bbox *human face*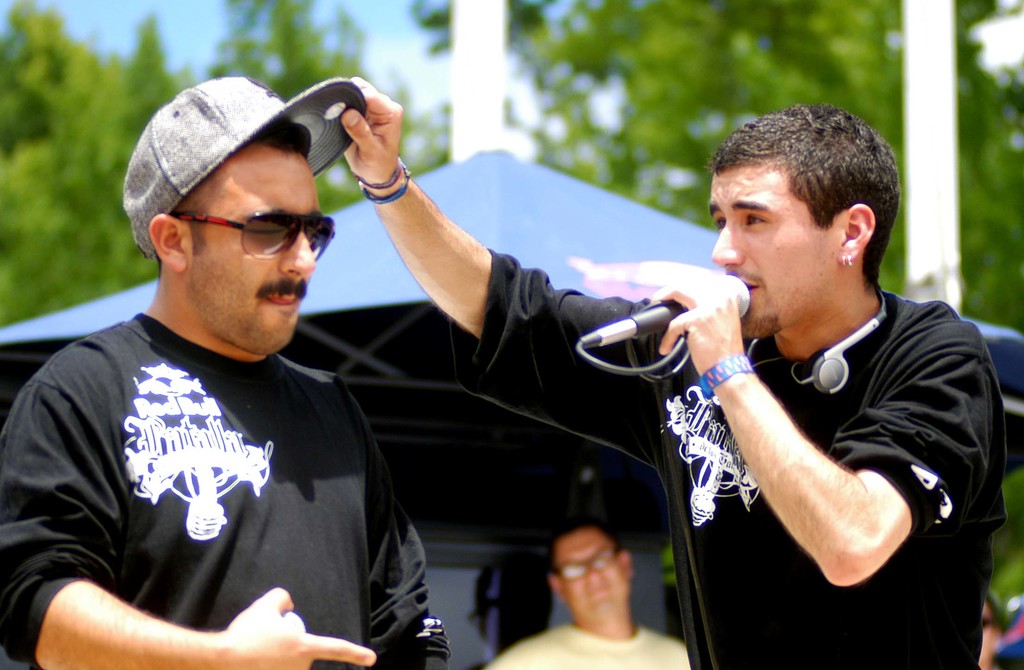
crop(183, 151, 319, 349)
